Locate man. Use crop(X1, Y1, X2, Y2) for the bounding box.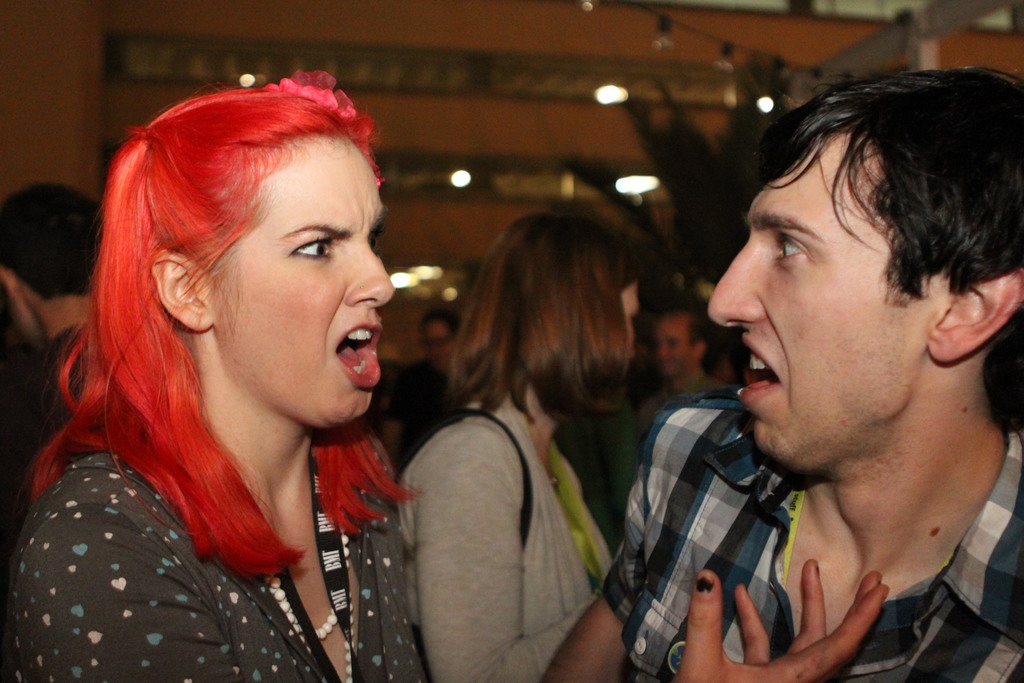
crop(631, 309, 736, 452).
